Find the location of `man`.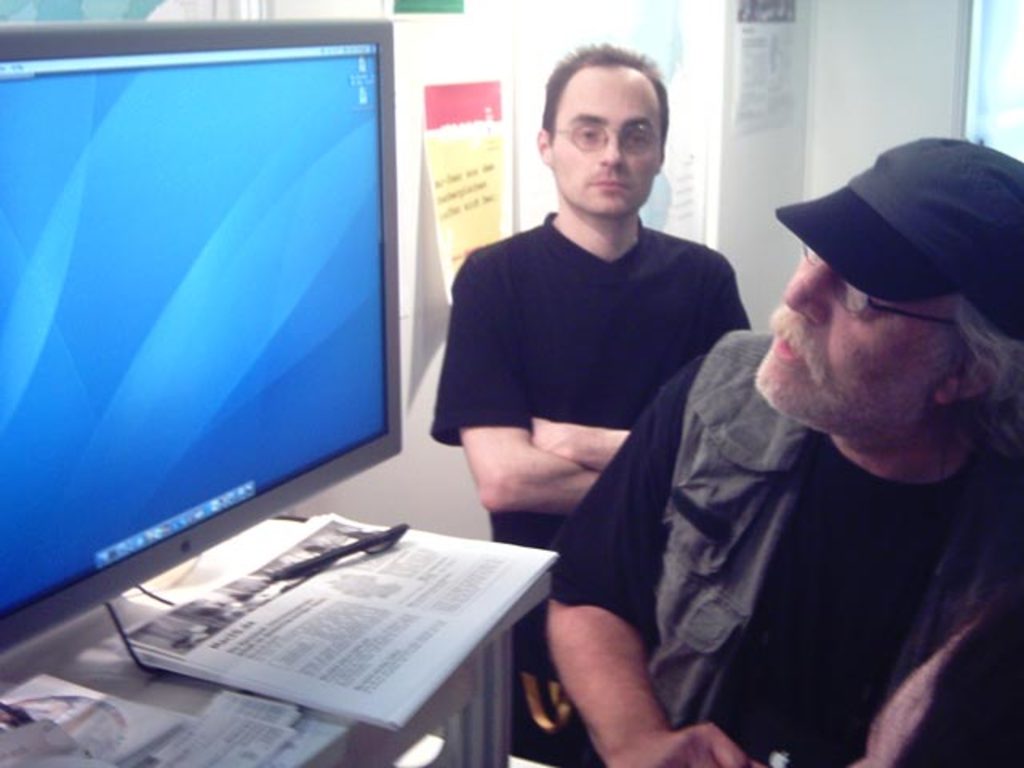
Location: BBox(422, 38, 747, 766).
